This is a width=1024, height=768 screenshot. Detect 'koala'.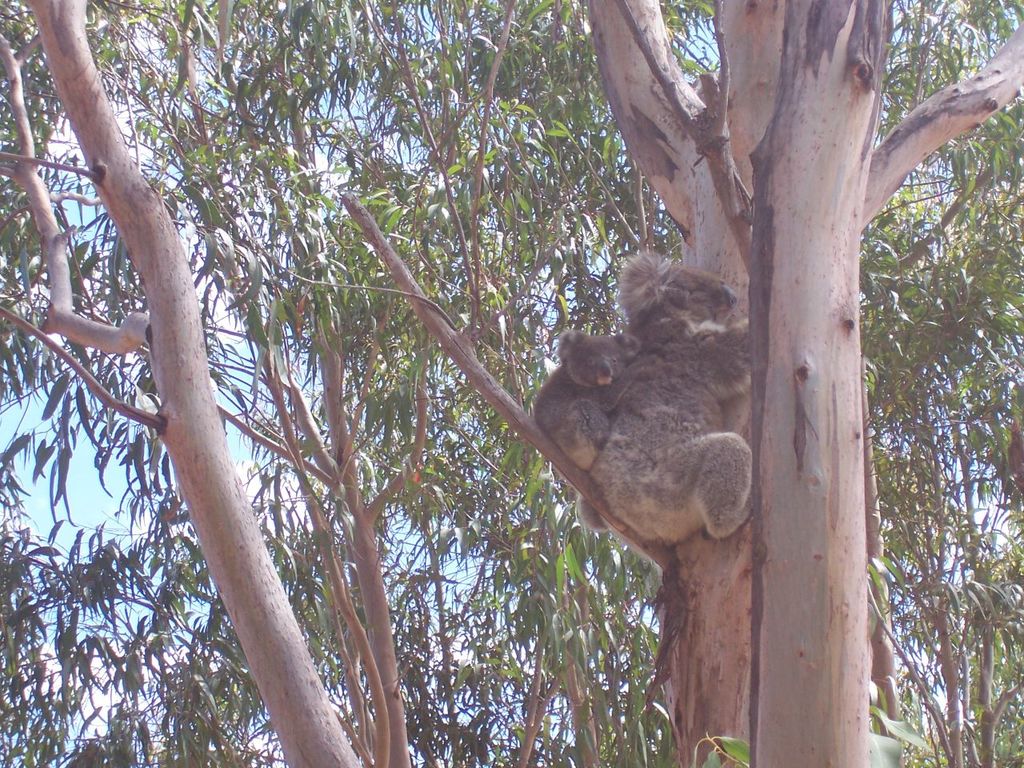
(x1=531, y1=322, x2=646, y2=469).
